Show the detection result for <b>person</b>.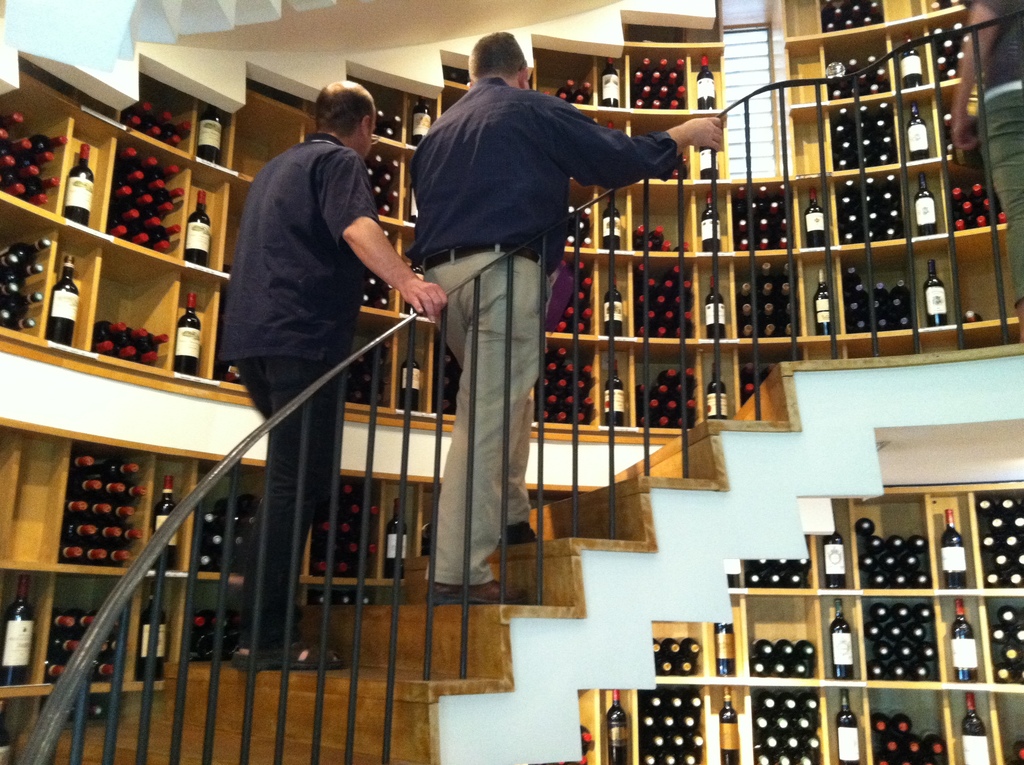
(216, 76, 448, 672).
